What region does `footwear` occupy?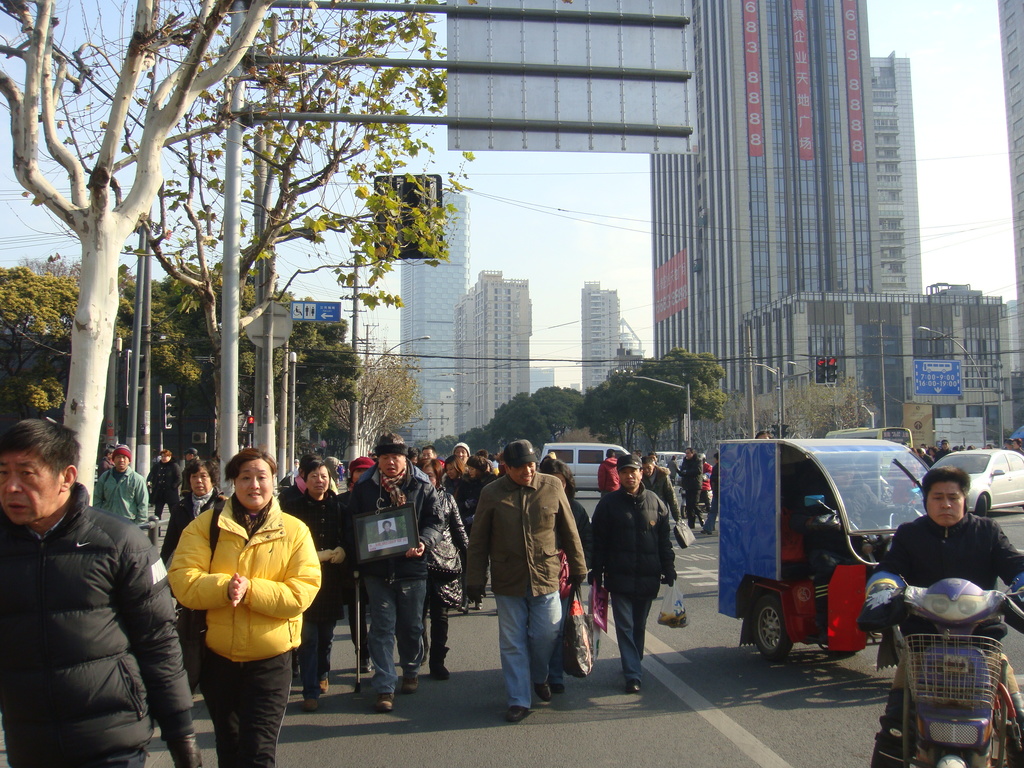
622:678:642:693.
